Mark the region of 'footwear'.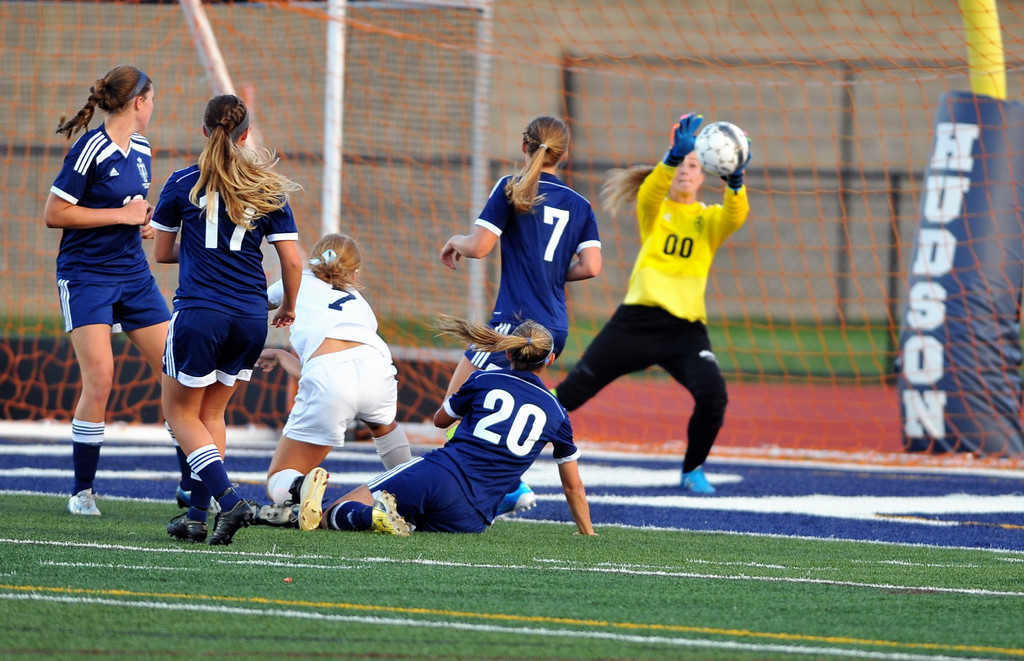
Region: [206,494,248,541].
